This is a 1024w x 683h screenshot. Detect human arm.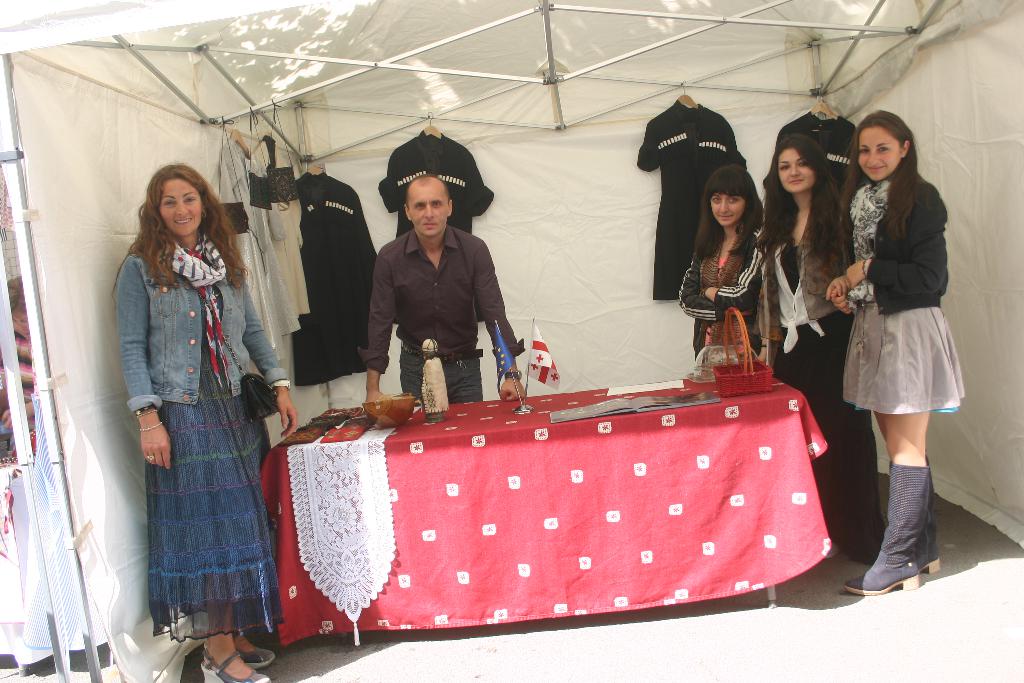
pyautogui.locateOnScreen(676, 252, 752, 324).
